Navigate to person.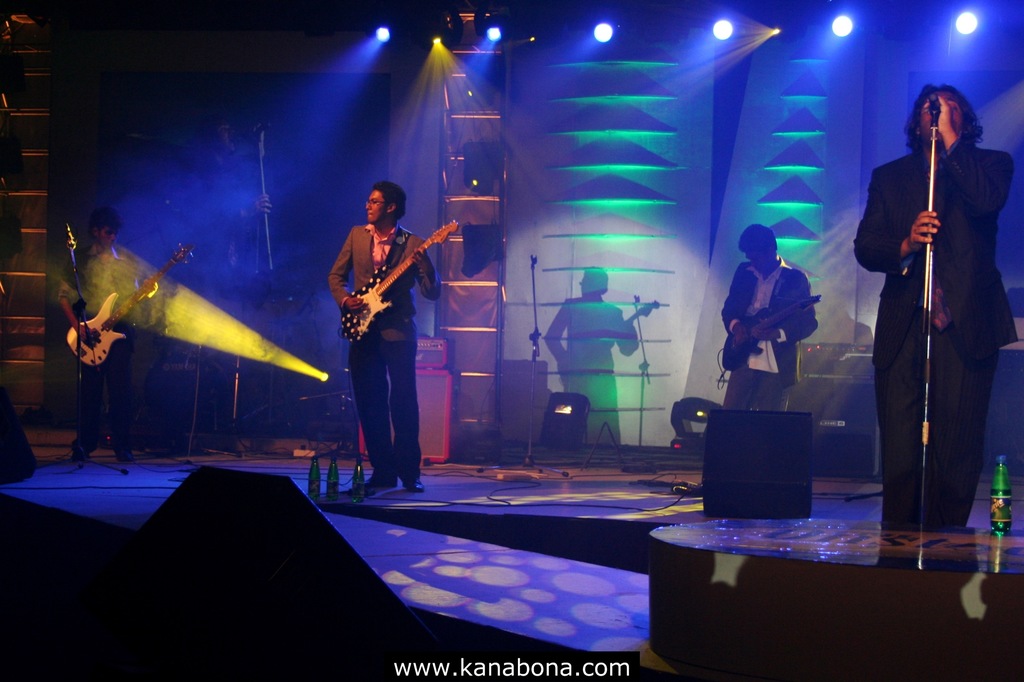
Navigation target: x1=325 y1=178 x2=446 y2=499.
